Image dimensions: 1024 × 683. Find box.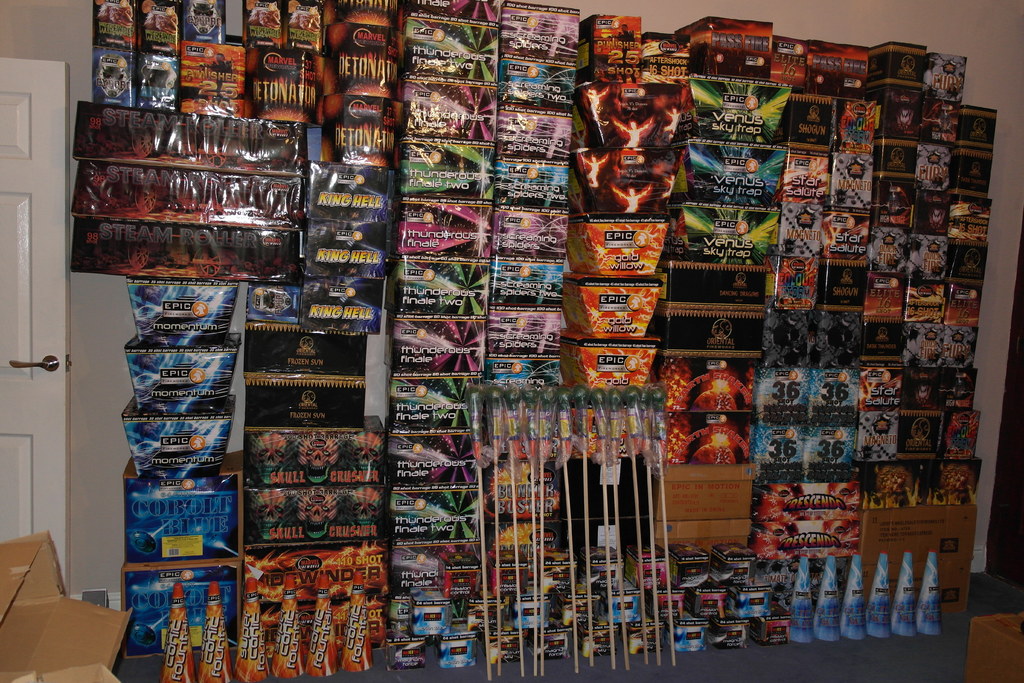
[x1=91, y1=0, x2=142, y2=47].
